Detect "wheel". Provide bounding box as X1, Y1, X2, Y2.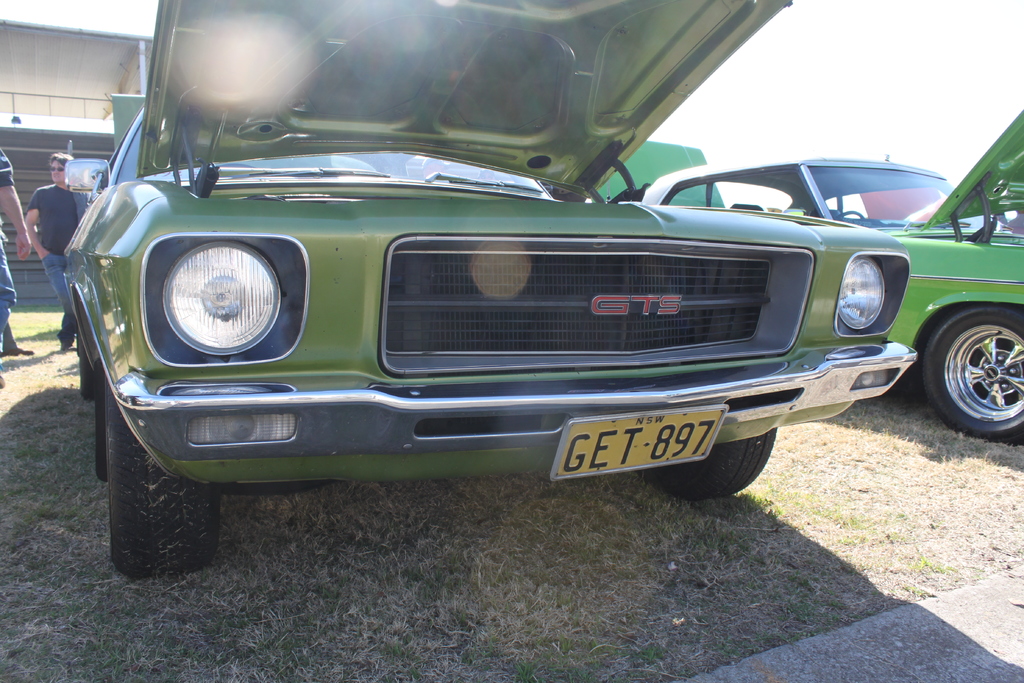
915, 304, 1023, 441.
